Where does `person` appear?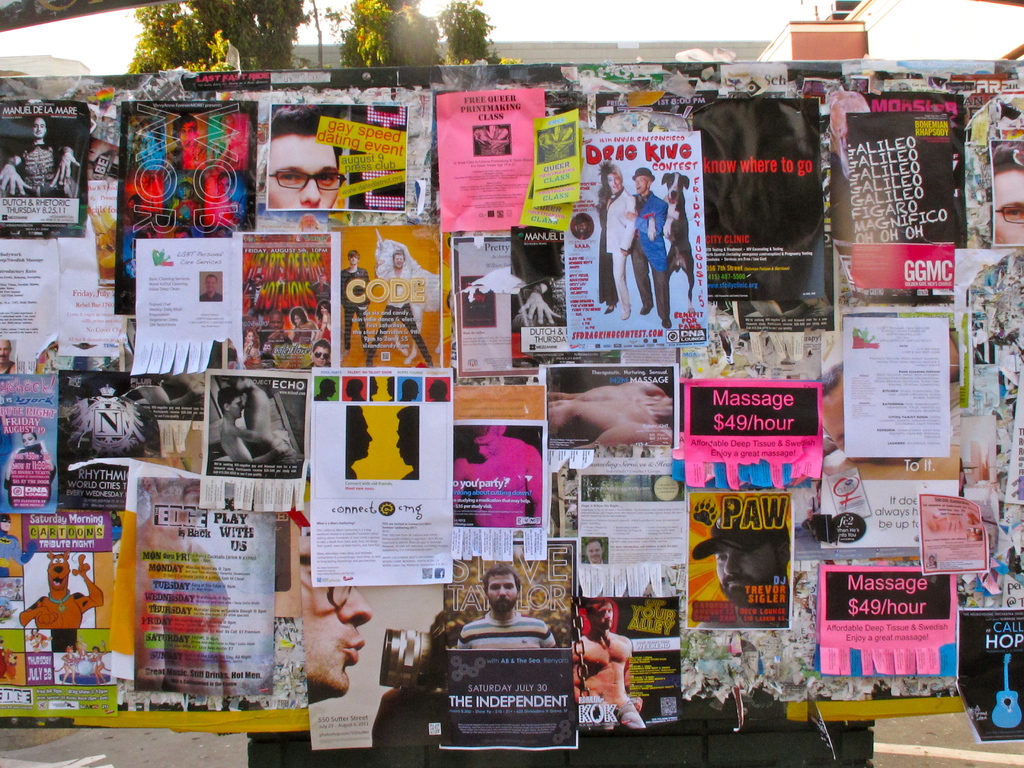
Appears at 452,422,541,526.
